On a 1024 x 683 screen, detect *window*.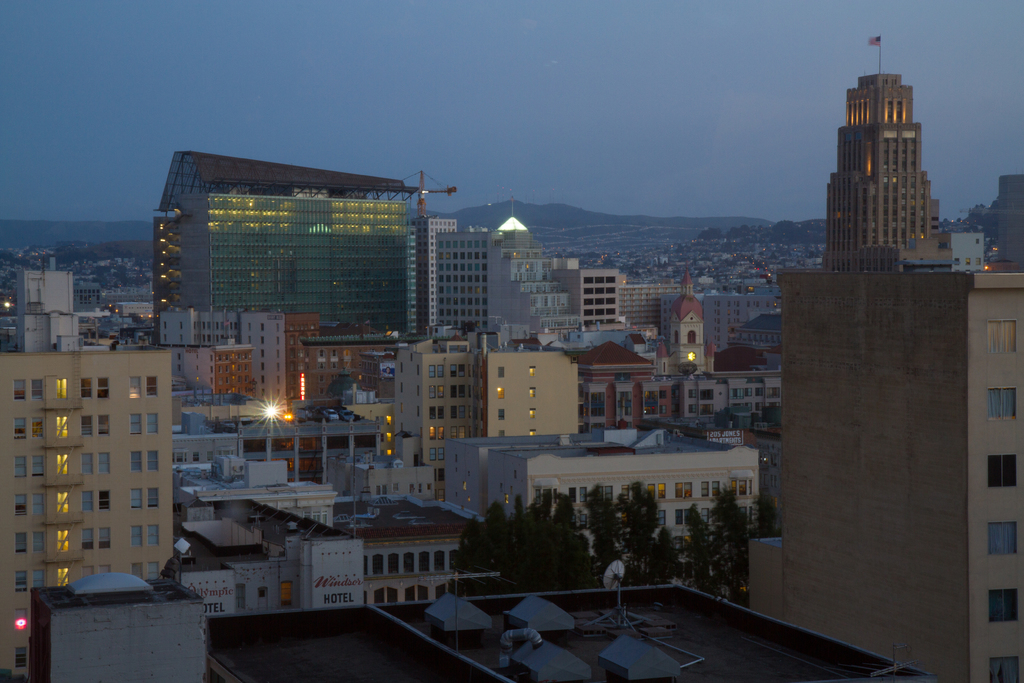
527:386:536:398.
